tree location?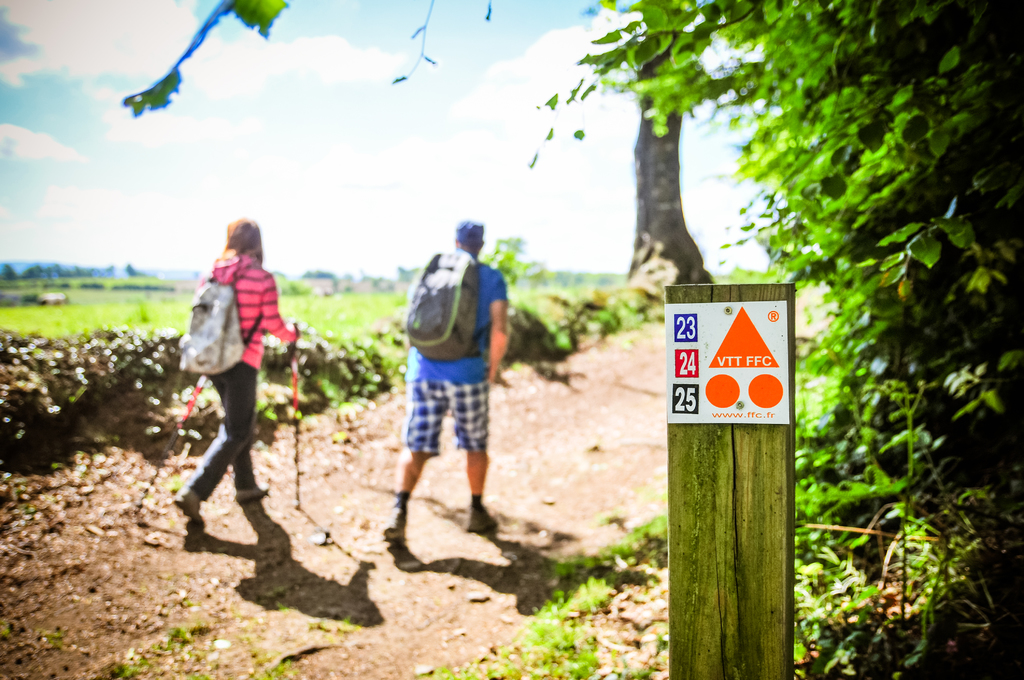
region(622, 0, 713, 293)
